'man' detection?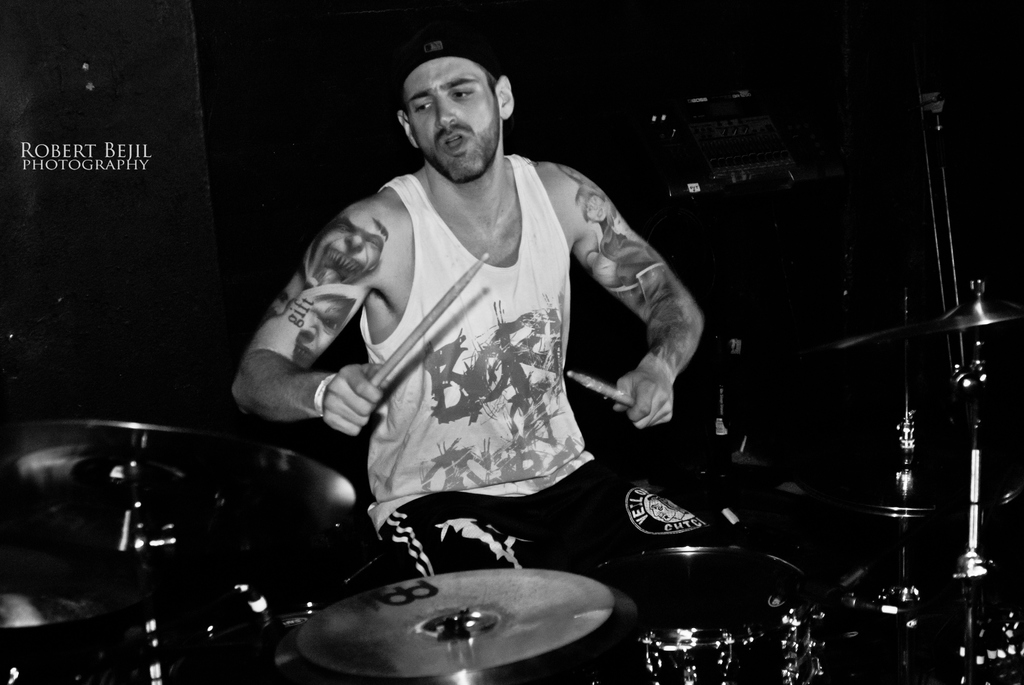
BBox(299, 201, 385, 285)
